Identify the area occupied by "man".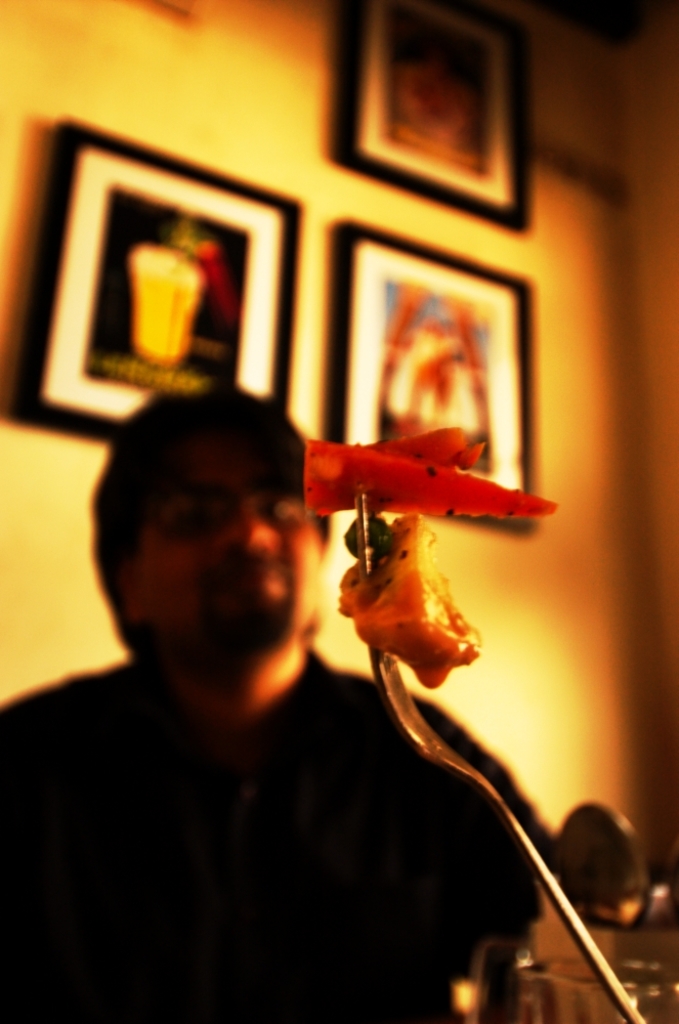
Area: (13,358,427,989).
